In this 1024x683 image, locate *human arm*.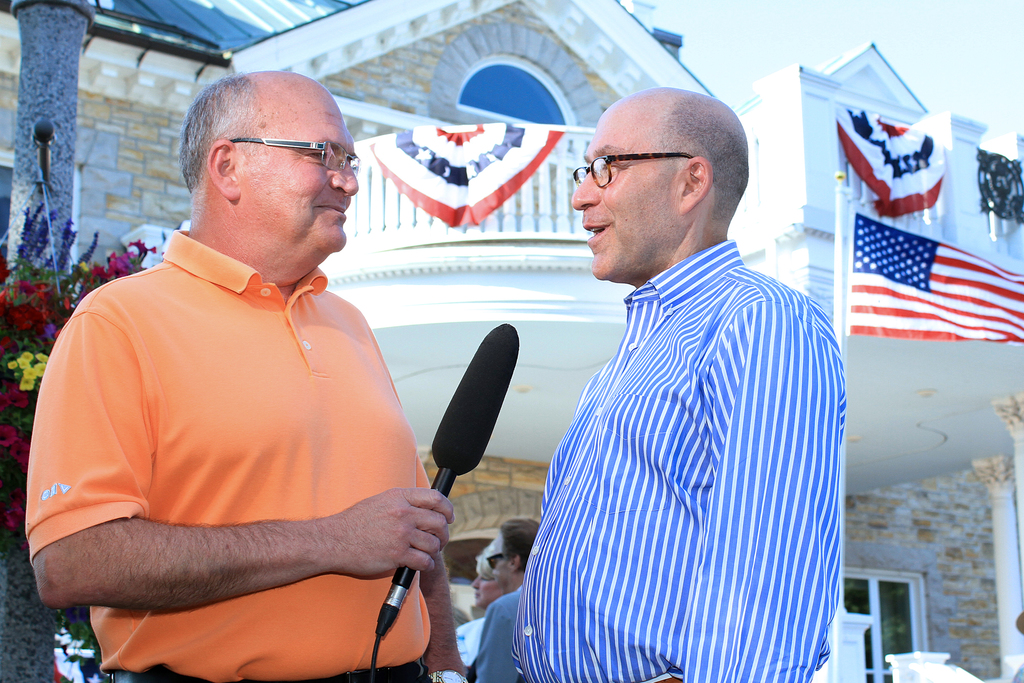
Bounding box: {"x1": 417, "y1": 453, "x2": 472, "y2": 682}.
